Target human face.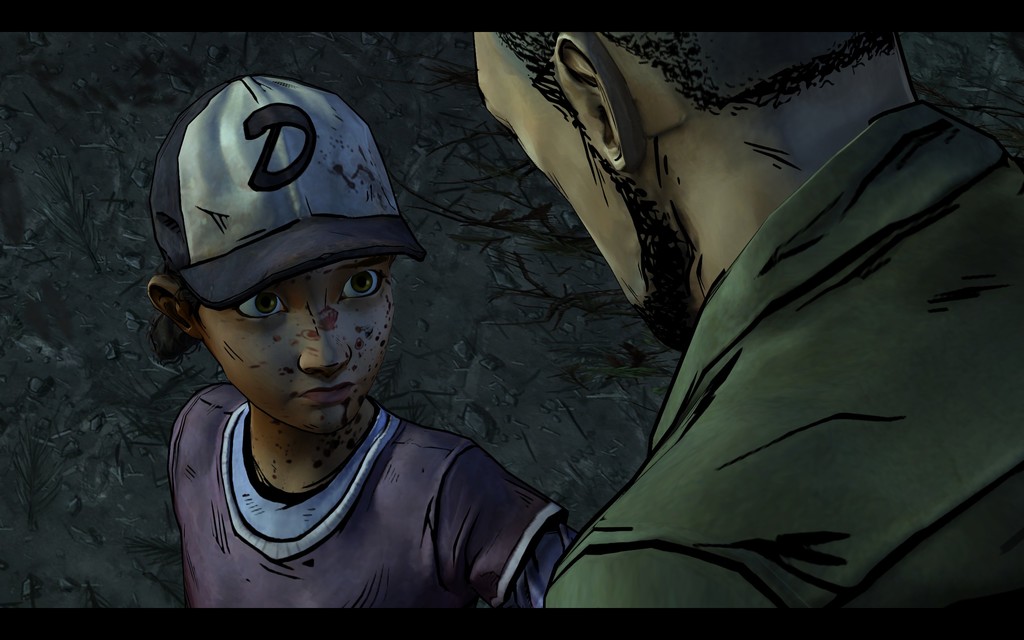
Target region: box=[472, 33, 640, 308].
